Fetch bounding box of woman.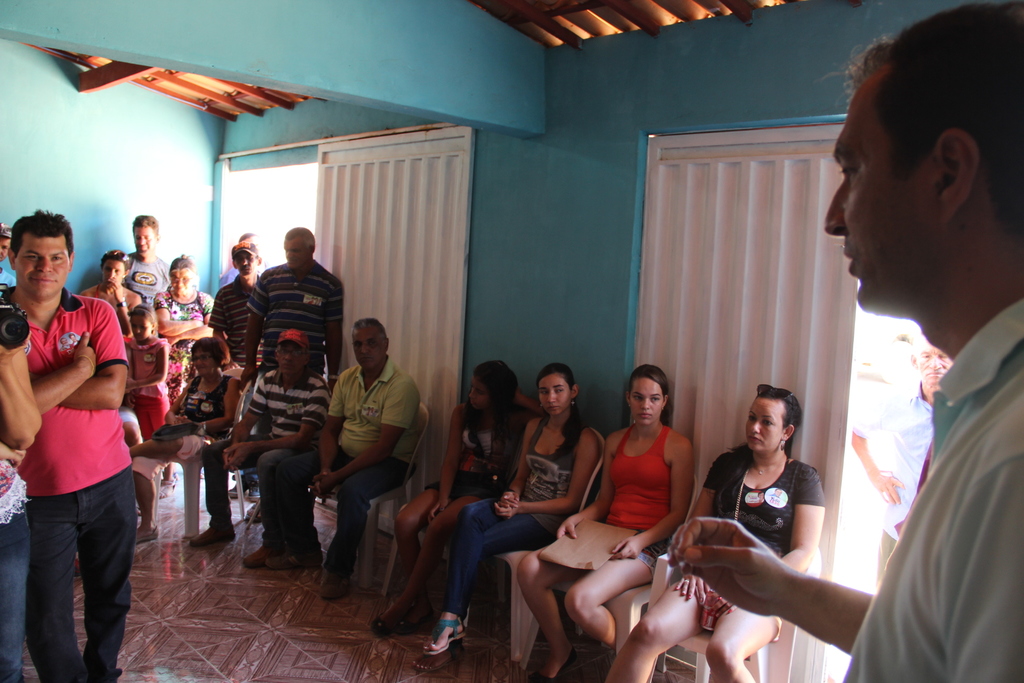
Bbox: {"left": 75, "top": 248, "right": 147, "bottom": 331}.
